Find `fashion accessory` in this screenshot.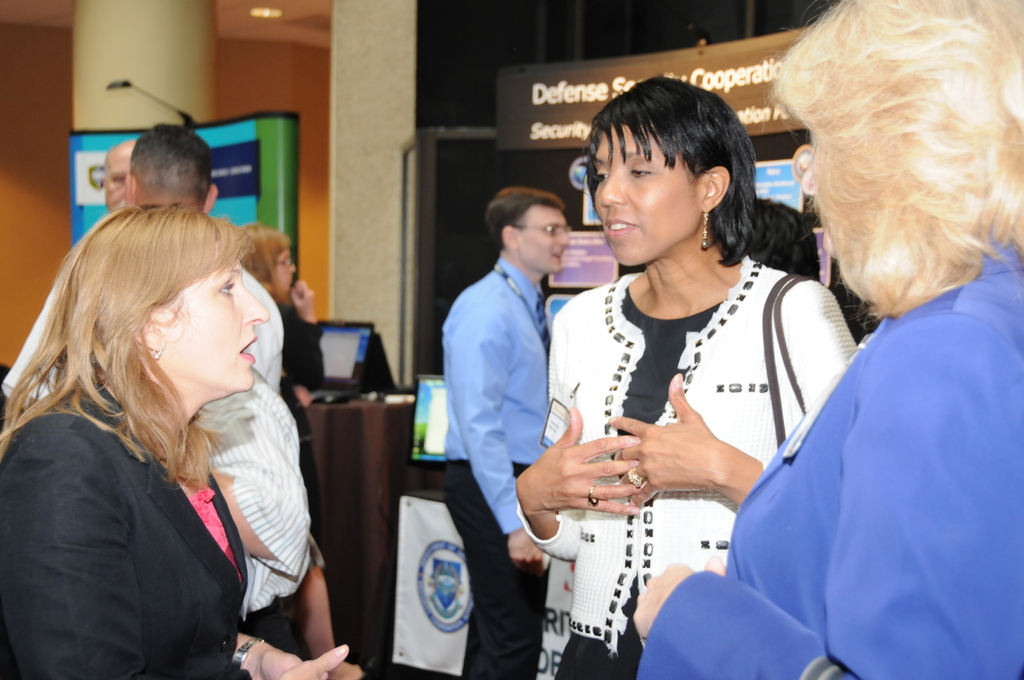
The bounding box for `fashion accessory` is pyautogui.locateOnScreen(625, 465, 644, 492).
